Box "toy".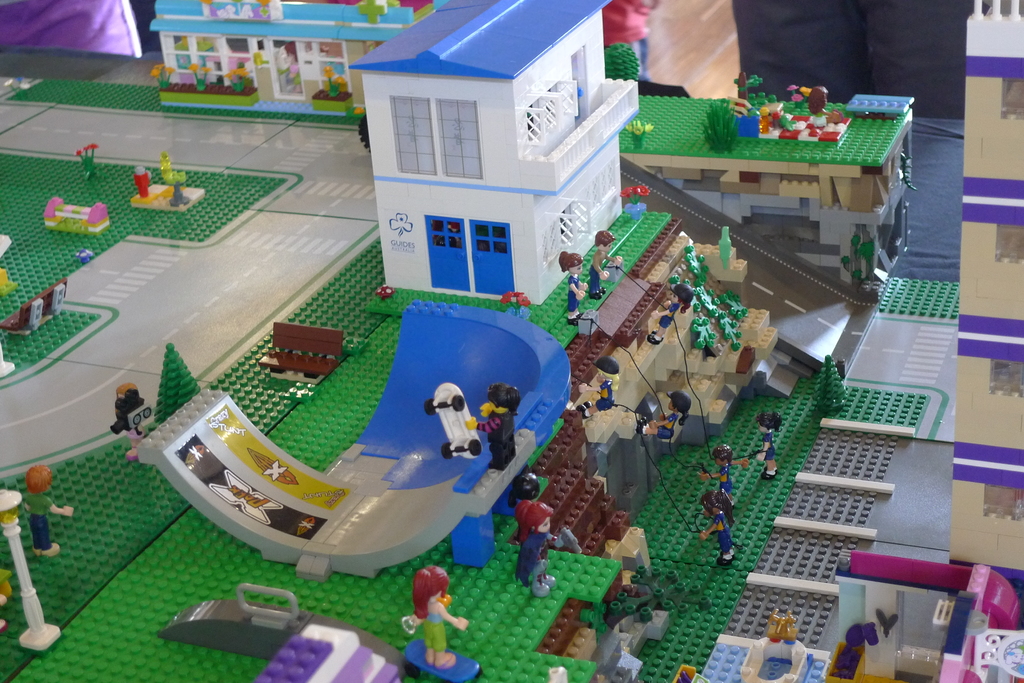
select_region(467, 383, 522, 475).
